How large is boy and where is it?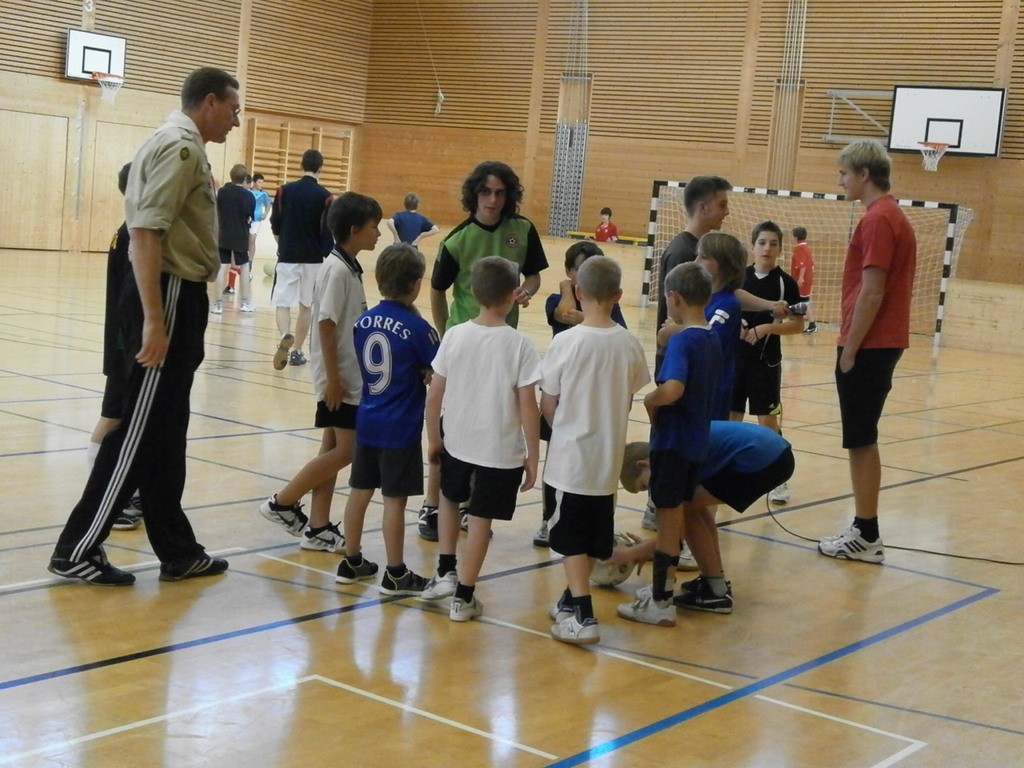
Bounding box: {"left": 534, "top": 247, "right": 661, "bottom": 645}.
